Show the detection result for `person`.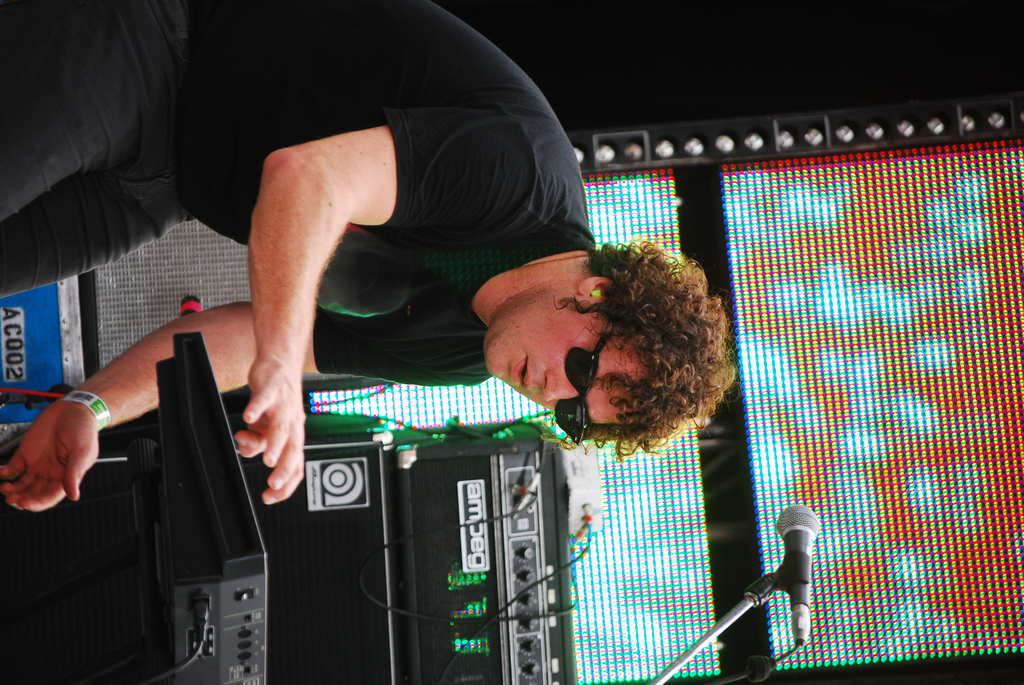
{"left": 1, "top": 0, "right": 737, "bottom": 512}.
